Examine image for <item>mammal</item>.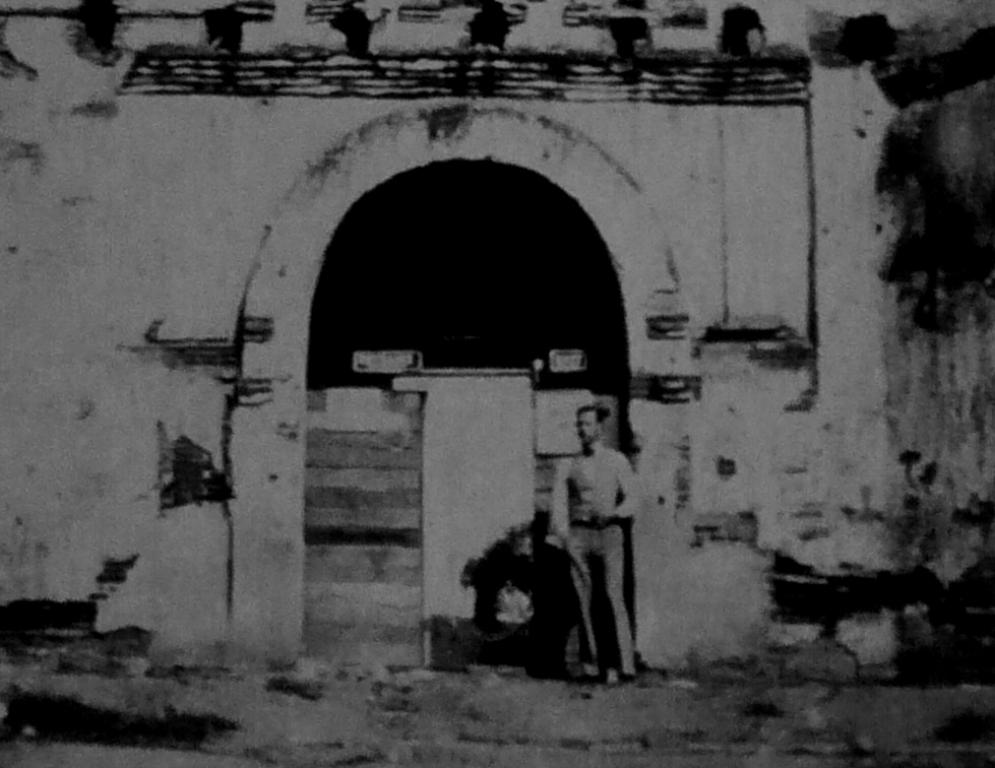
Examination result: (559,388,644,666).
